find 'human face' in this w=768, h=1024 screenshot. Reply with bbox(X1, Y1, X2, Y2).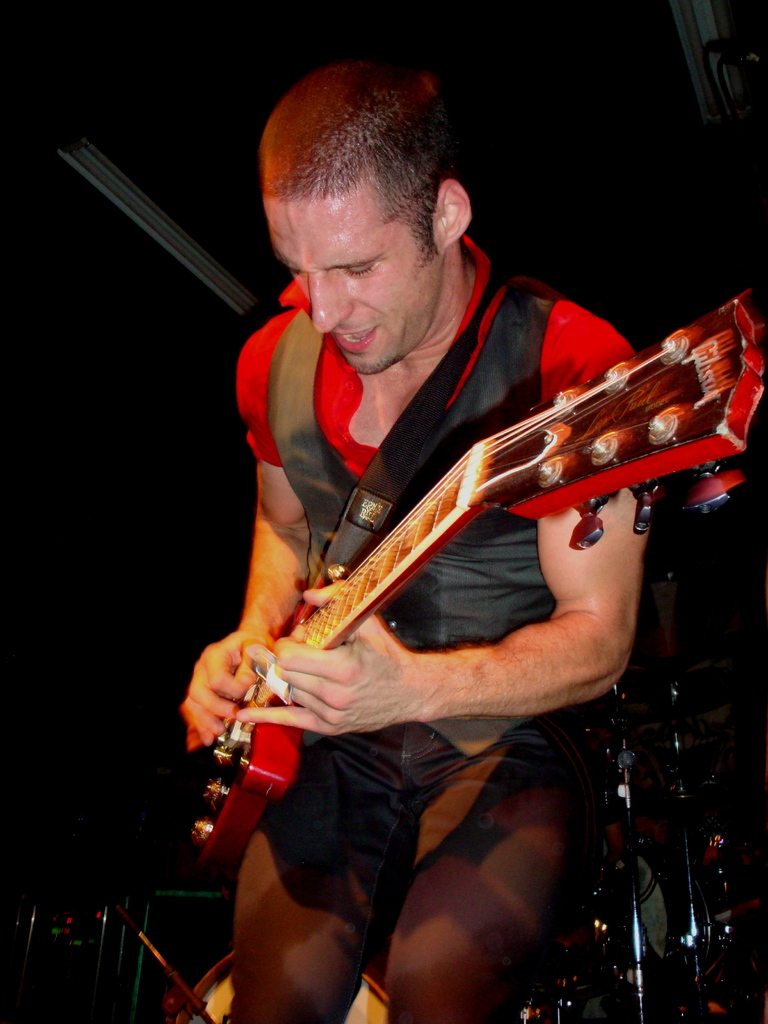
bbox(263, 185, 442, 379).
